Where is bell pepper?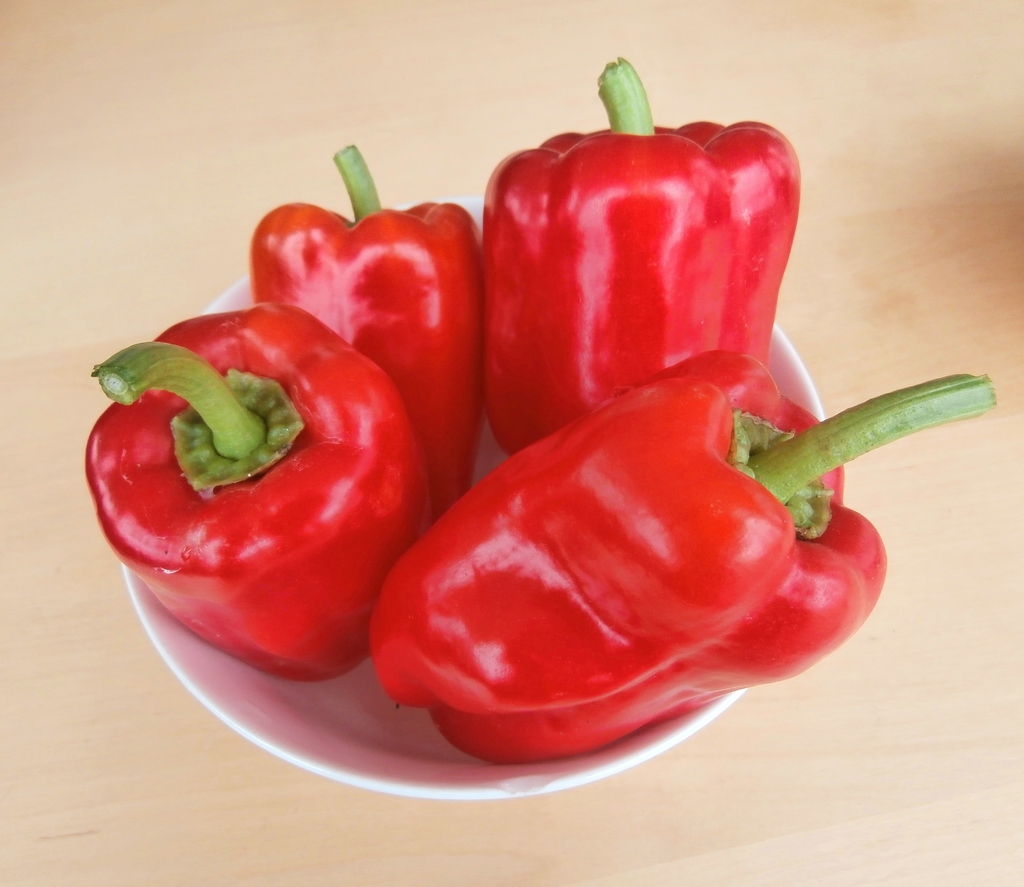
bbox=(369, 356, 994, 761).
